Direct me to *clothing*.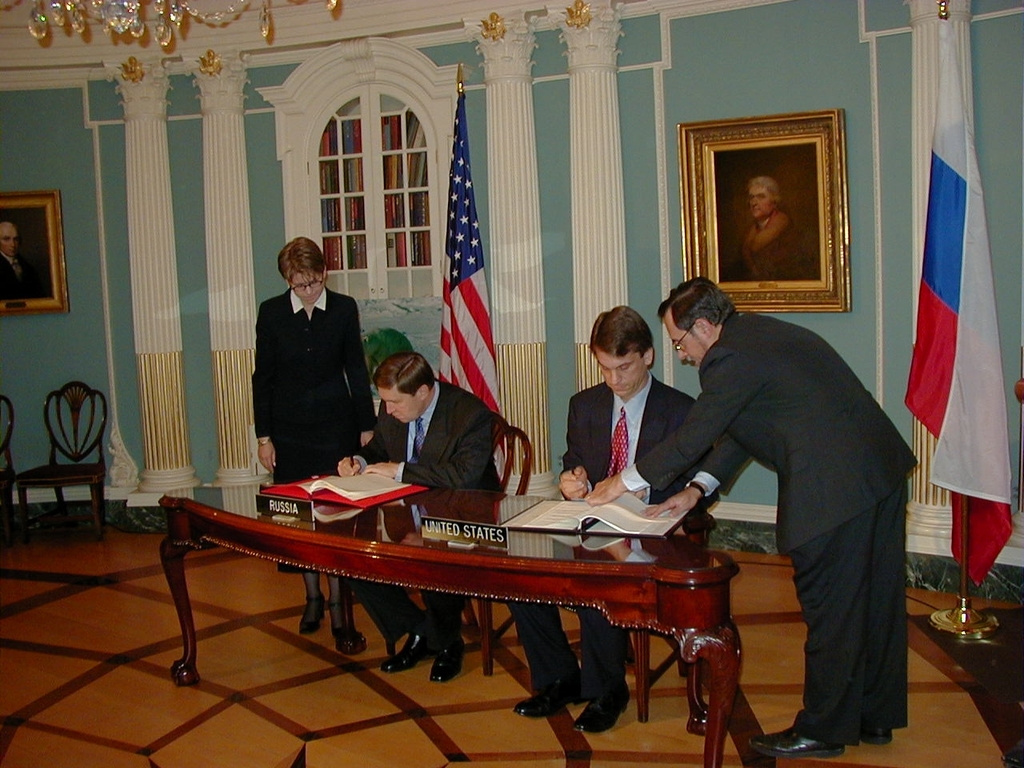
Direction: region(254, 279, 376, 486).
